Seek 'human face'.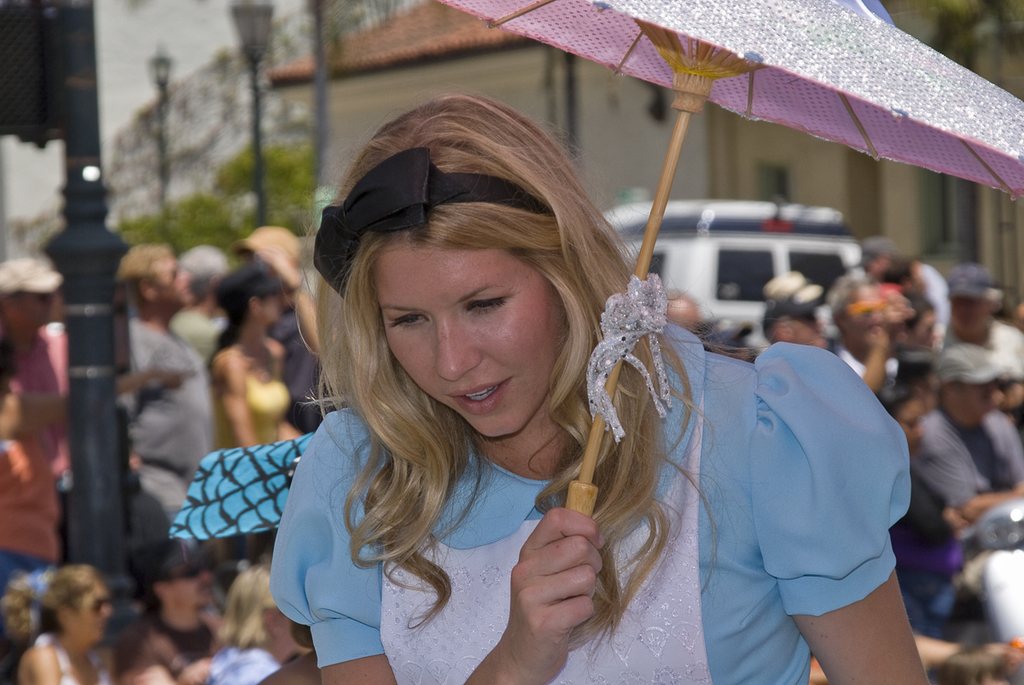
select_region(912, 310, 934, 349).
